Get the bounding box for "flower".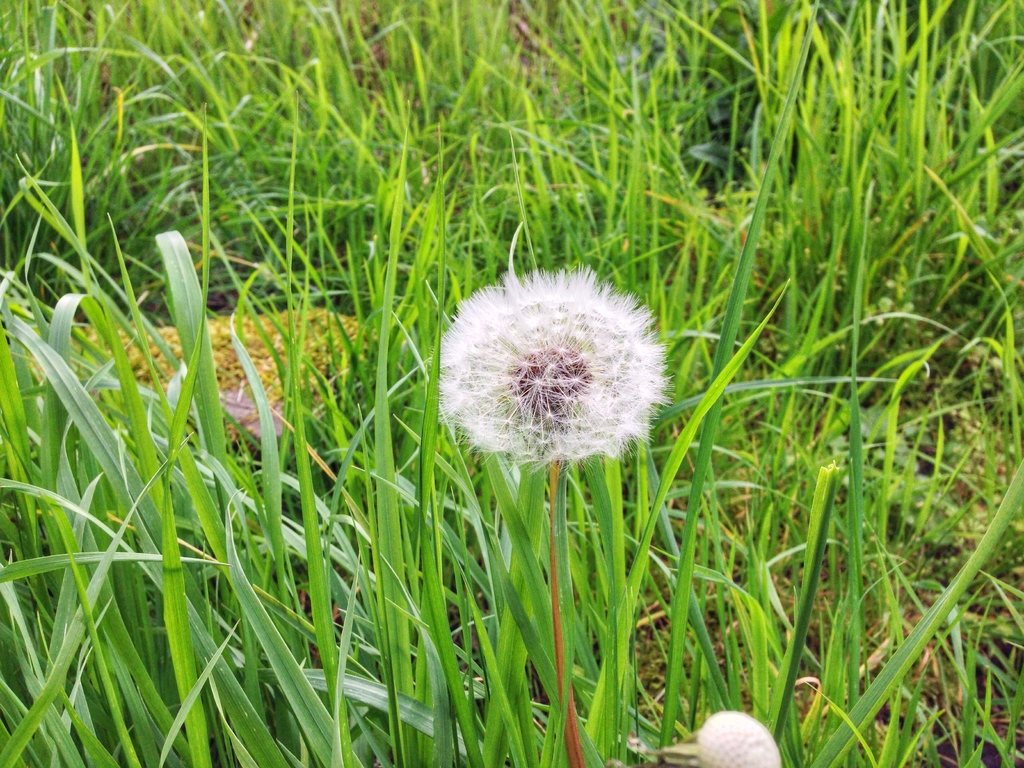
Rect(694, 709, 779, 767).
